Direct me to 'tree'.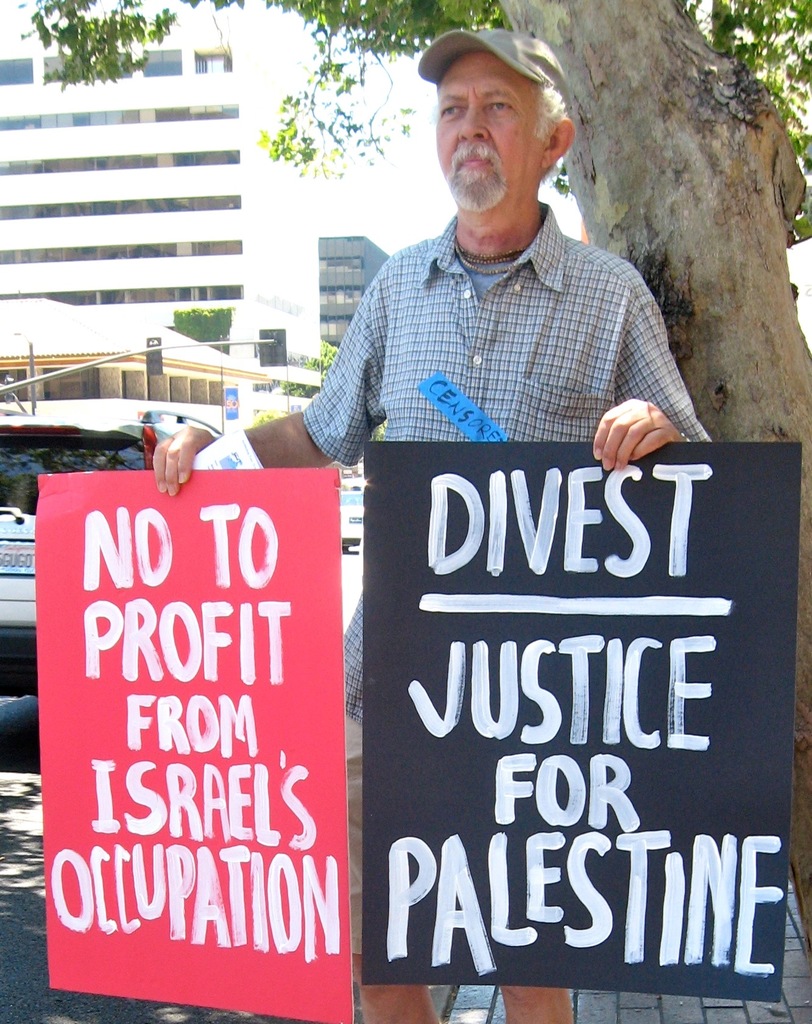
Direction: (20, 0, 811, 955).
